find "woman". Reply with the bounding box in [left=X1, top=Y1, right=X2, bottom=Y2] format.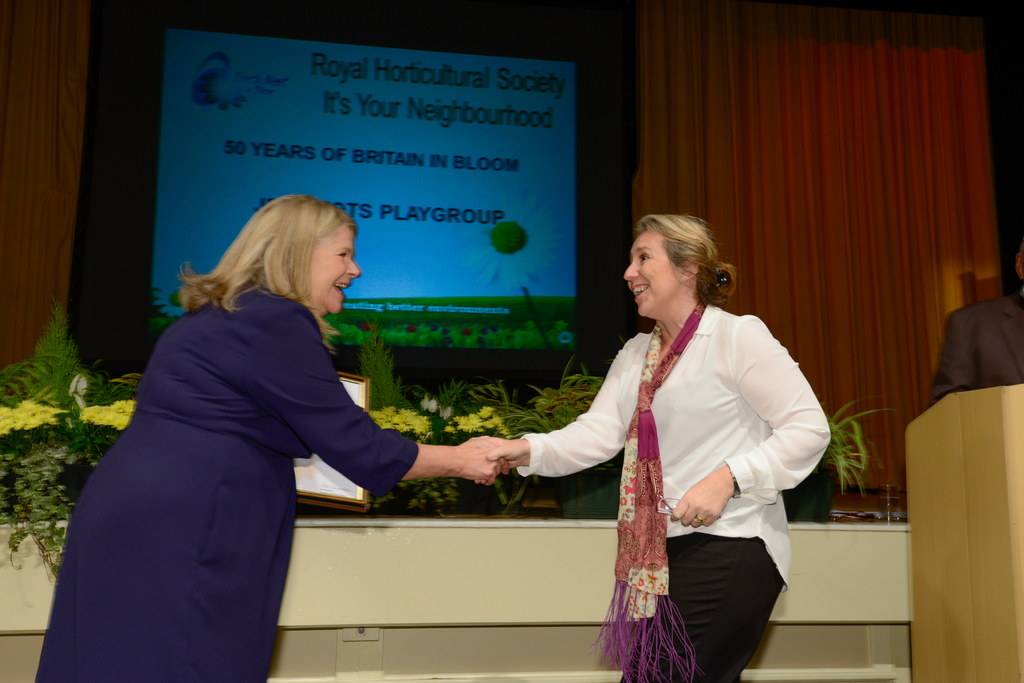
[left=33, top=194, right=508, bottom=682].
